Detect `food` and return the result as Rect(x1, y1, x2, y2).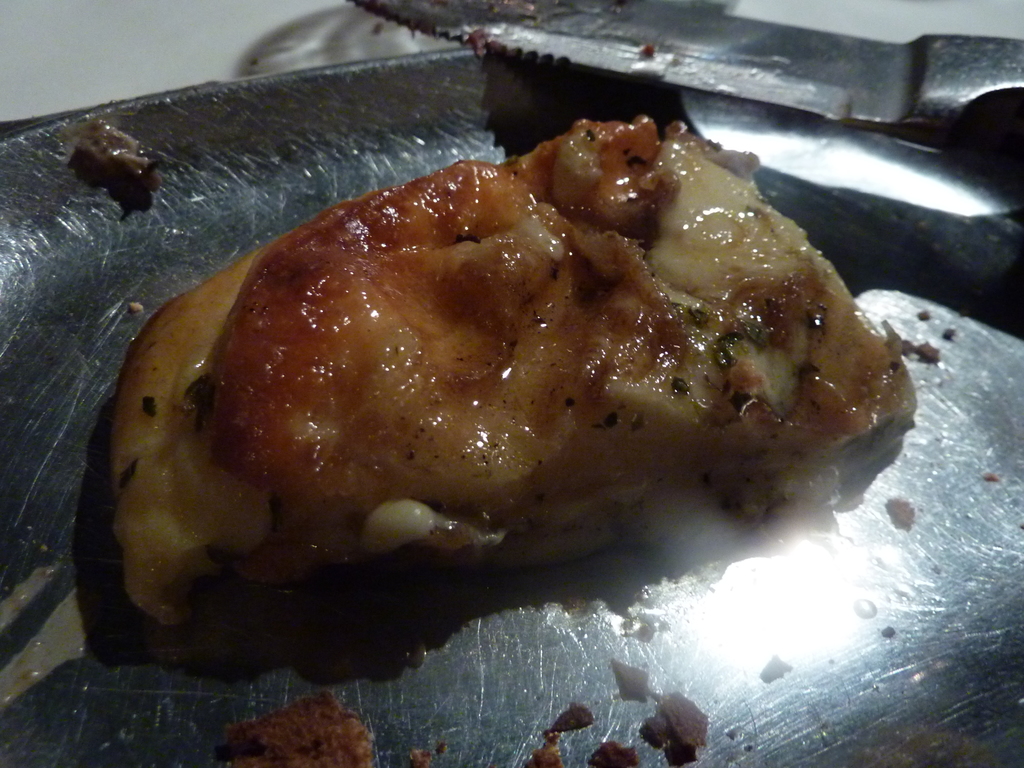
Rect(63, 115, 164, 198).
